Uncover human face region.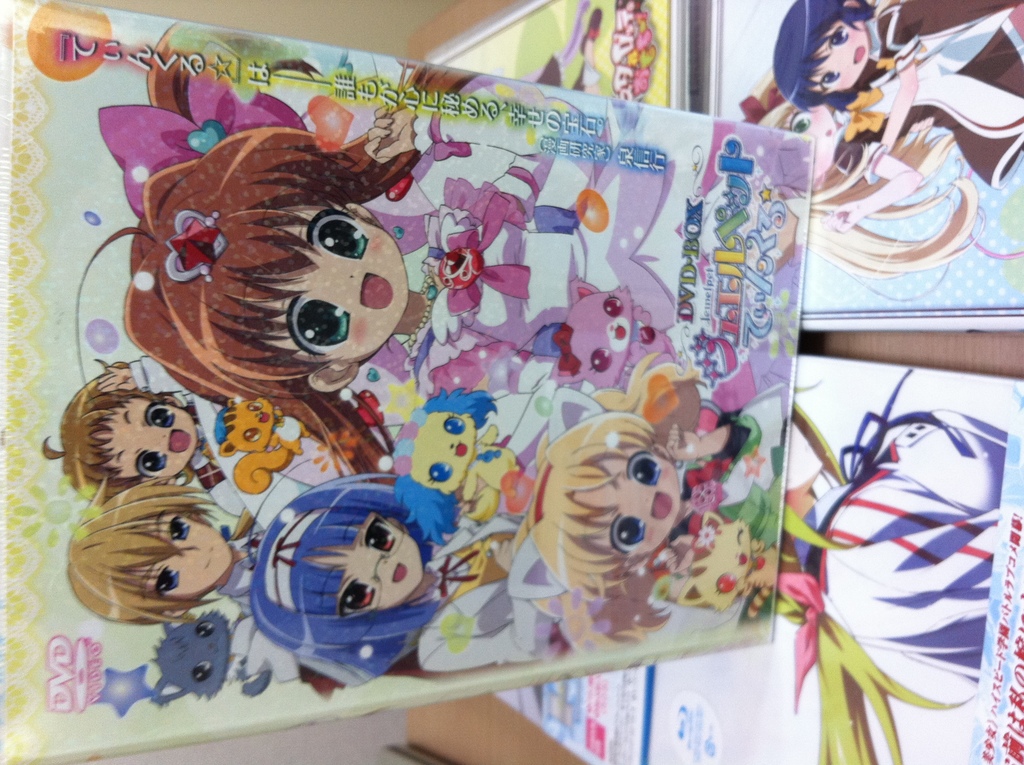
Uncovered: Rect(248, 200, 409, 363).
